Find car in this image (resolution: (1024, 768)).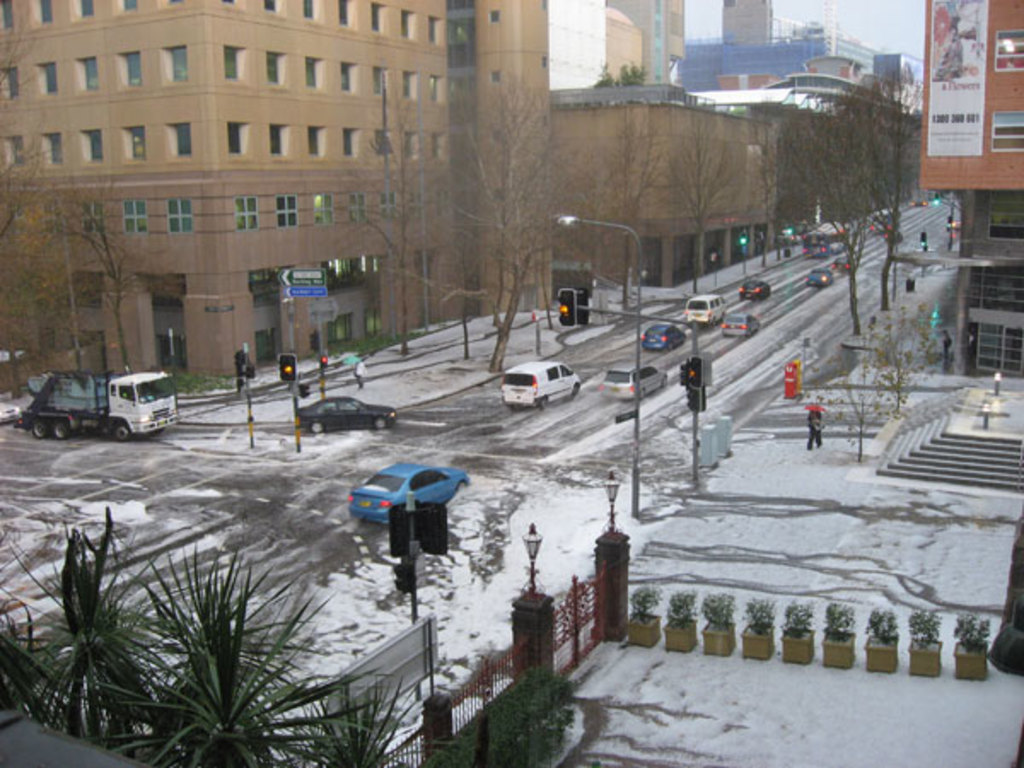
left=949, top=215, right=961, bottom=229.
